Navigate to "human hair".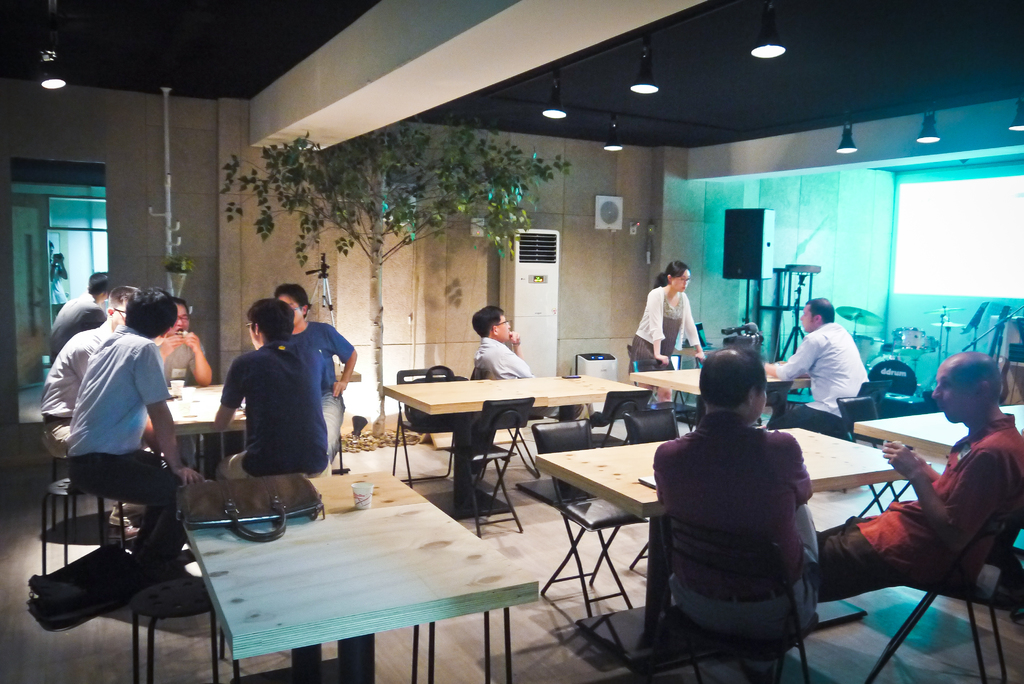
Navigation target: (166, 294, 190, 318).
